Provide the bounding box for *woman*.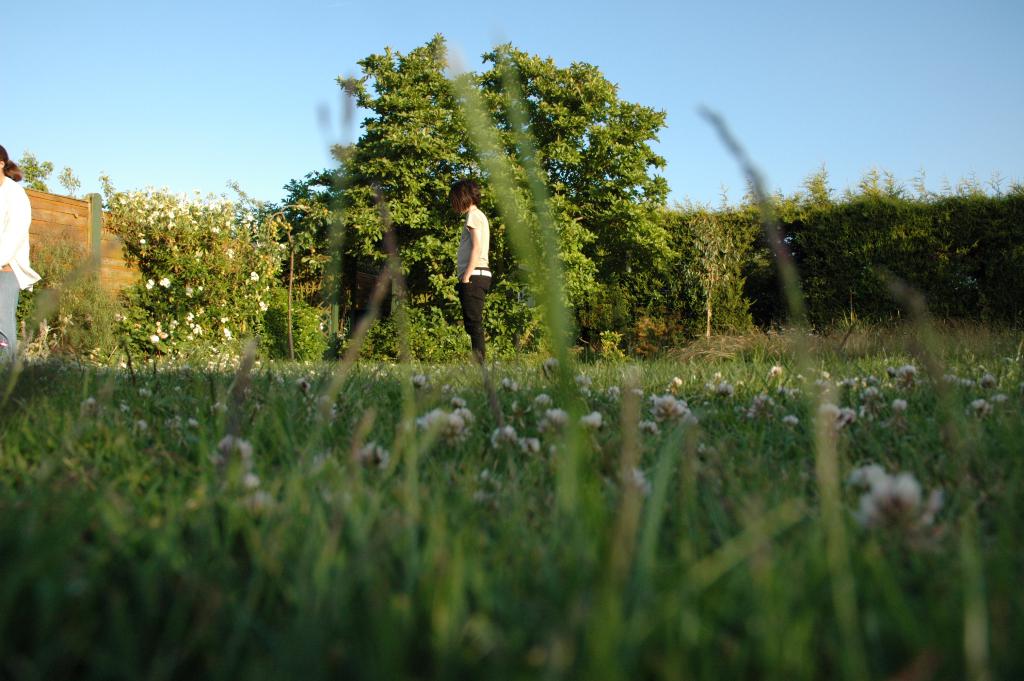
crop(0, 142, 43, 366).
